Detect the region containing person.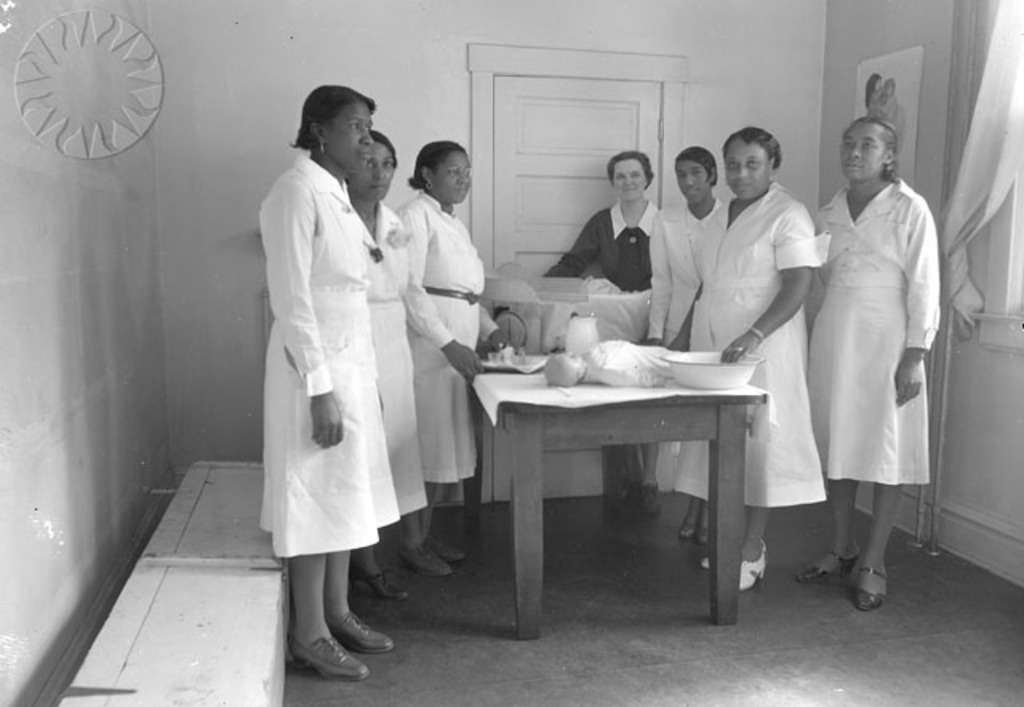
390, 138, 522, 577.
